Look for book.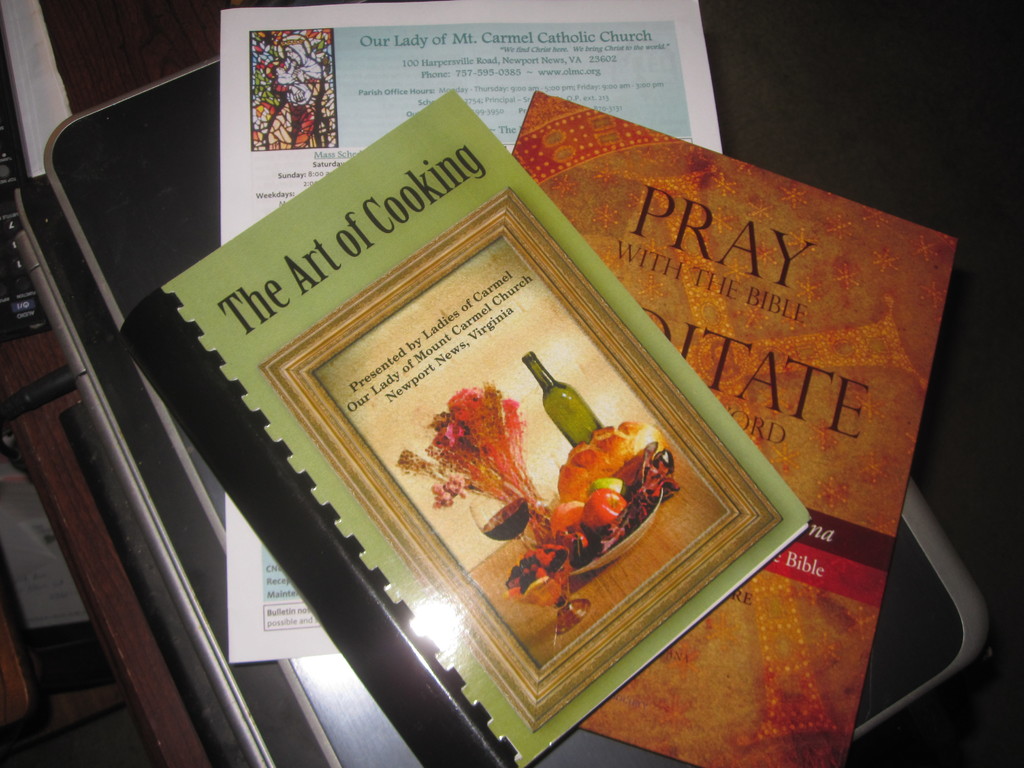
Found: {"x1": 506, "y1": 83, "x2": 961, "y2": 767}.
